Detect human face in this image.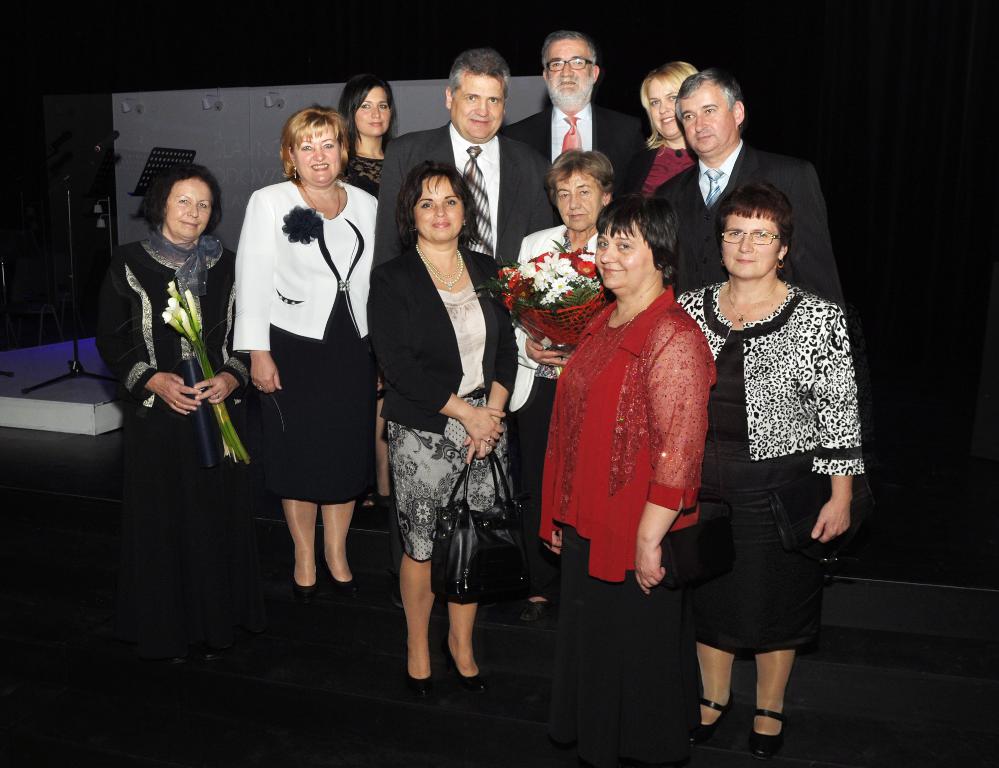
Detection: [554,171,601,234].
